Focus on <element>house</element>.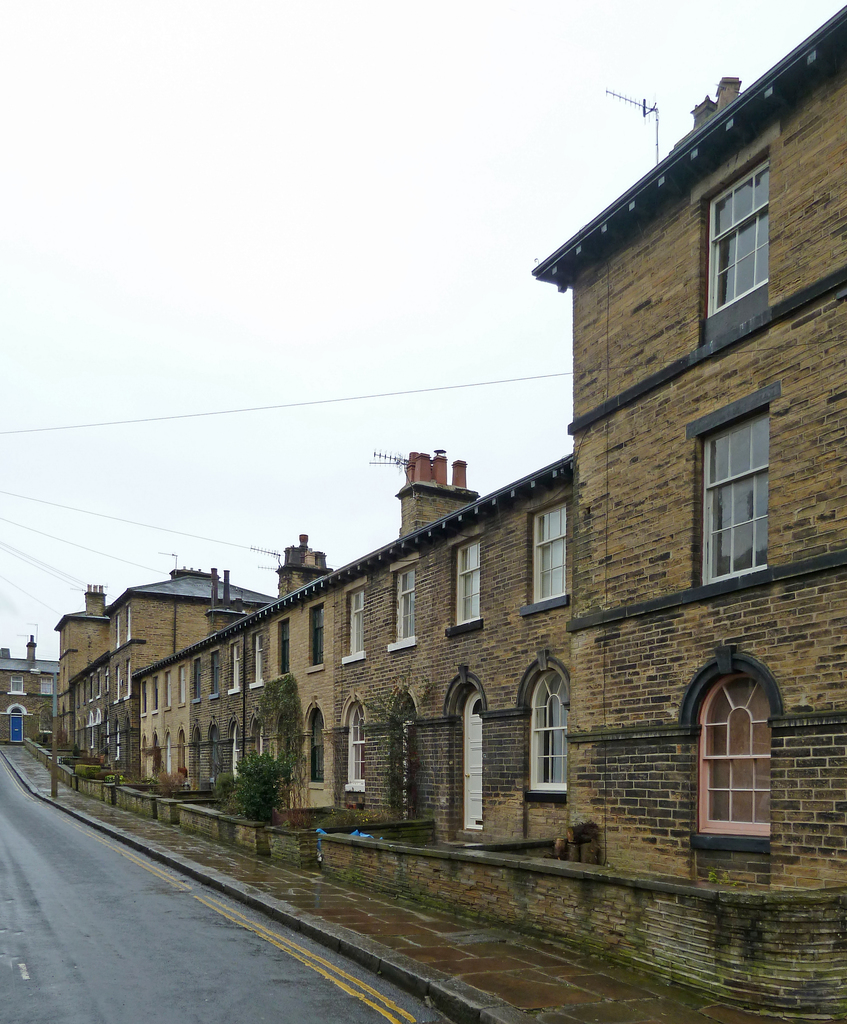
Focused at pyautogui.locateOnScreen(0, 645, 57, 731).
